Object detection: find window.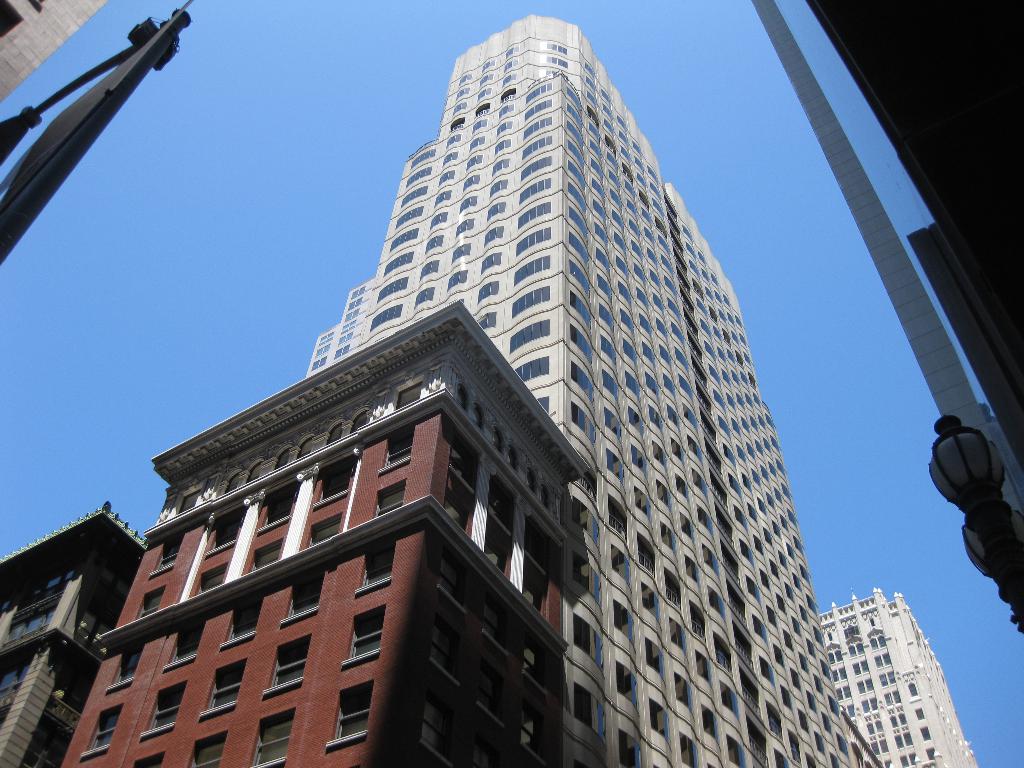
353/538/396/595.
